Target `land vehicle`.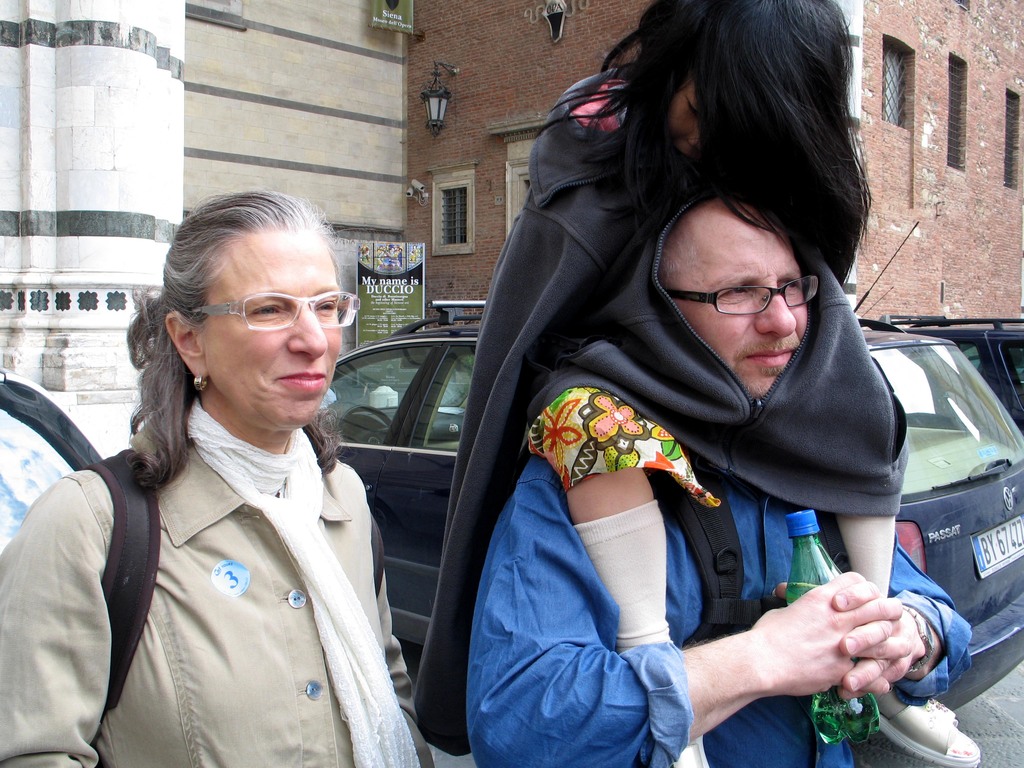
Target region: <region>318, 299, 1023, 712</region>.
